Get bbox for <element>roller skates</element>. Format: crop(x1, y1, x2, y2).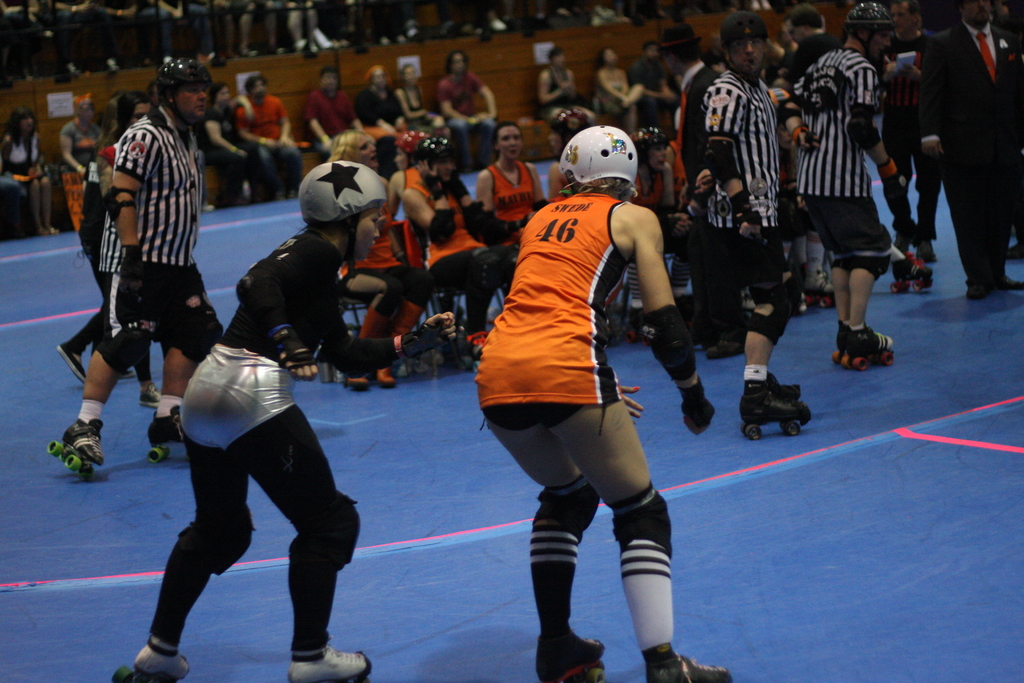
crop(628, 311, 650, 349).
